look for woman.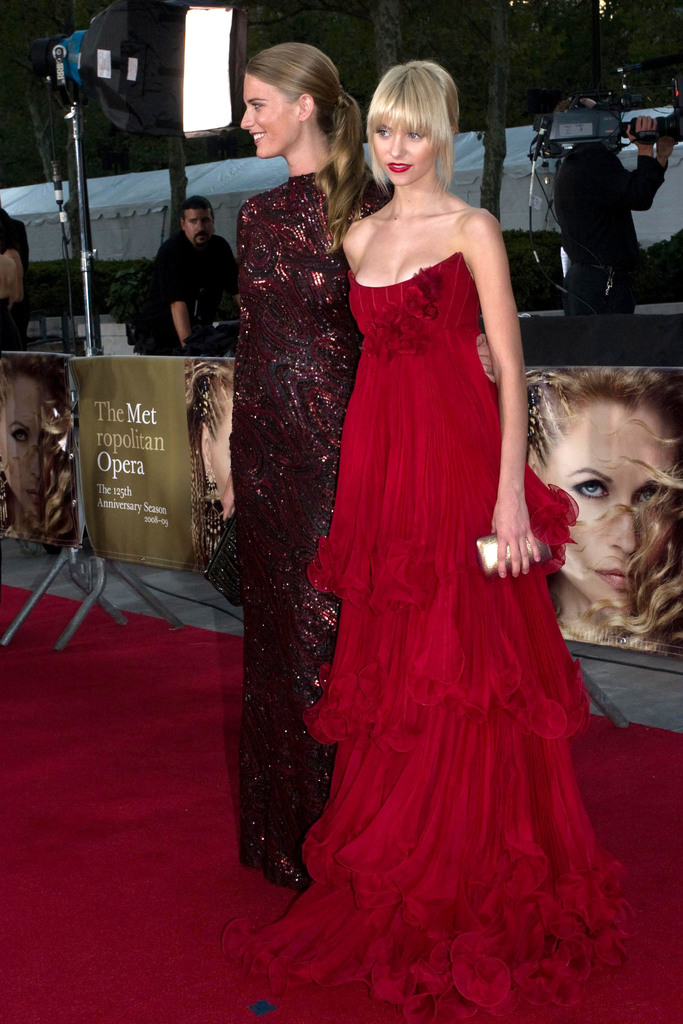
Found: bbox=(236, 40, 391, 888).
